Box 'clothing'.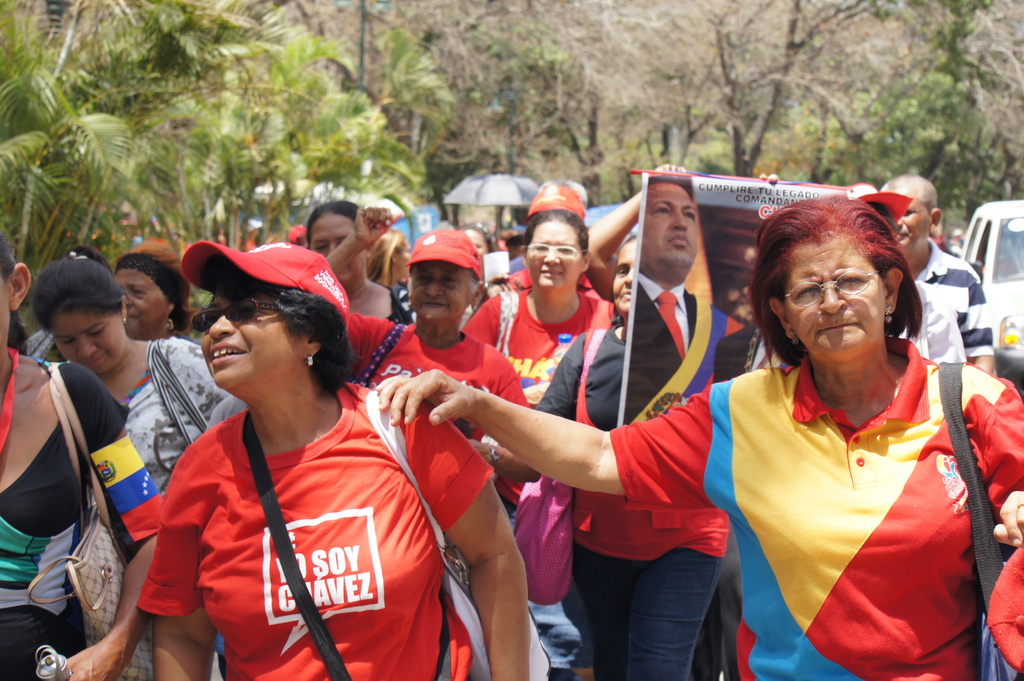
detection(138, 388, 506, 680).
